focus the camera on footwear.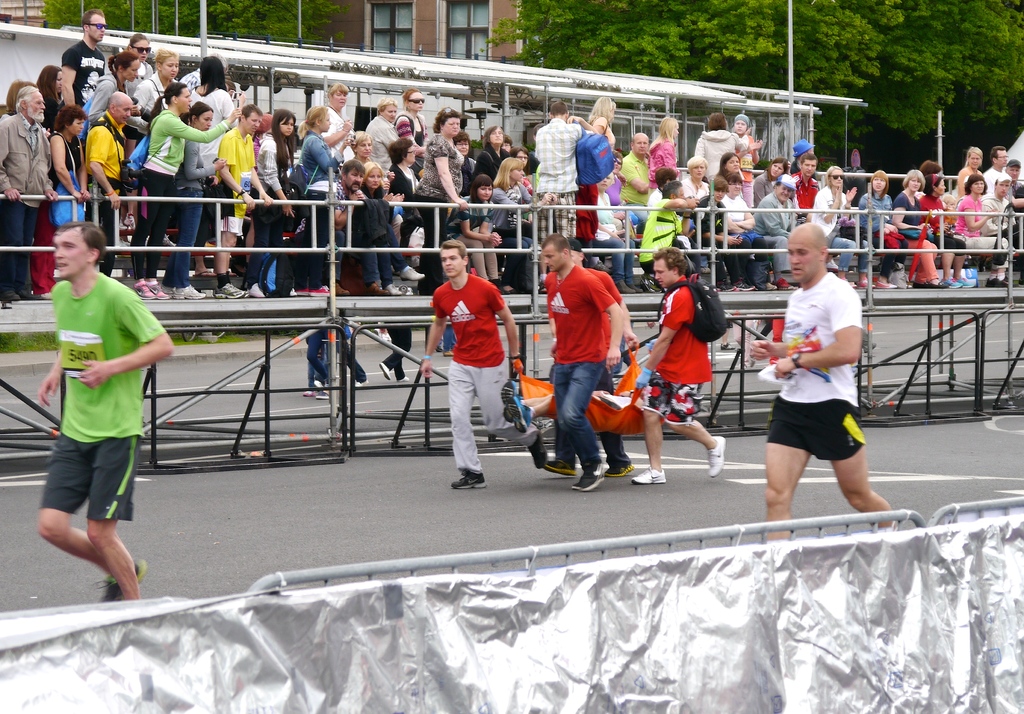
Focus region: bbox(191, 268, 216, 277).
